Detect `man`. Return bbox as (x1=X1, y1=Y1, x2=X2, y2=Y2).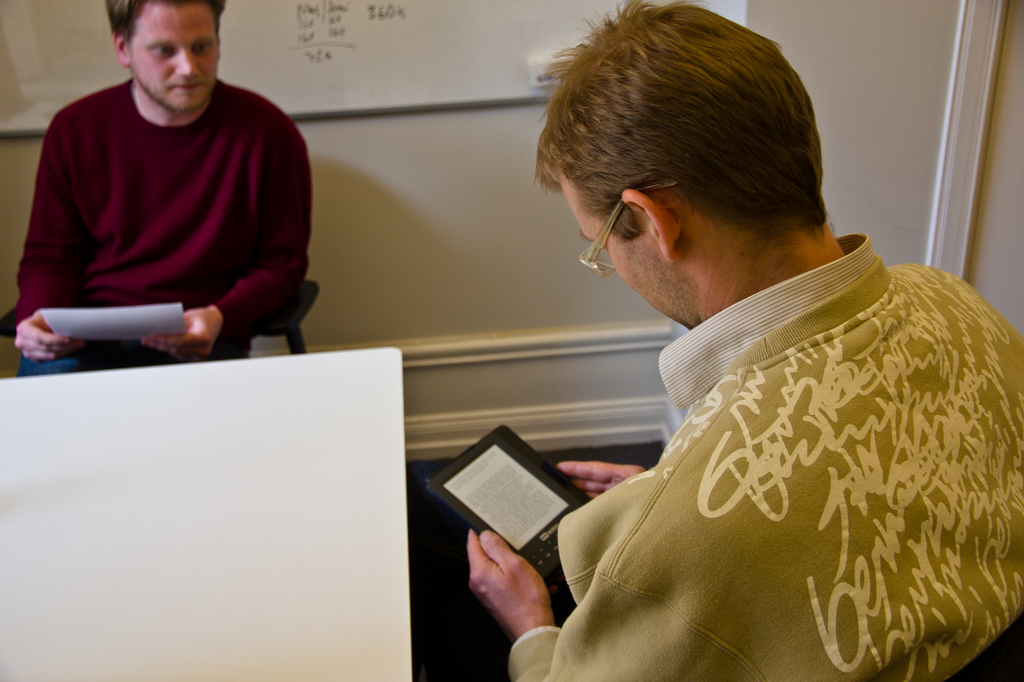
(x1=434, y1=29, x2=1016, y2=675).
